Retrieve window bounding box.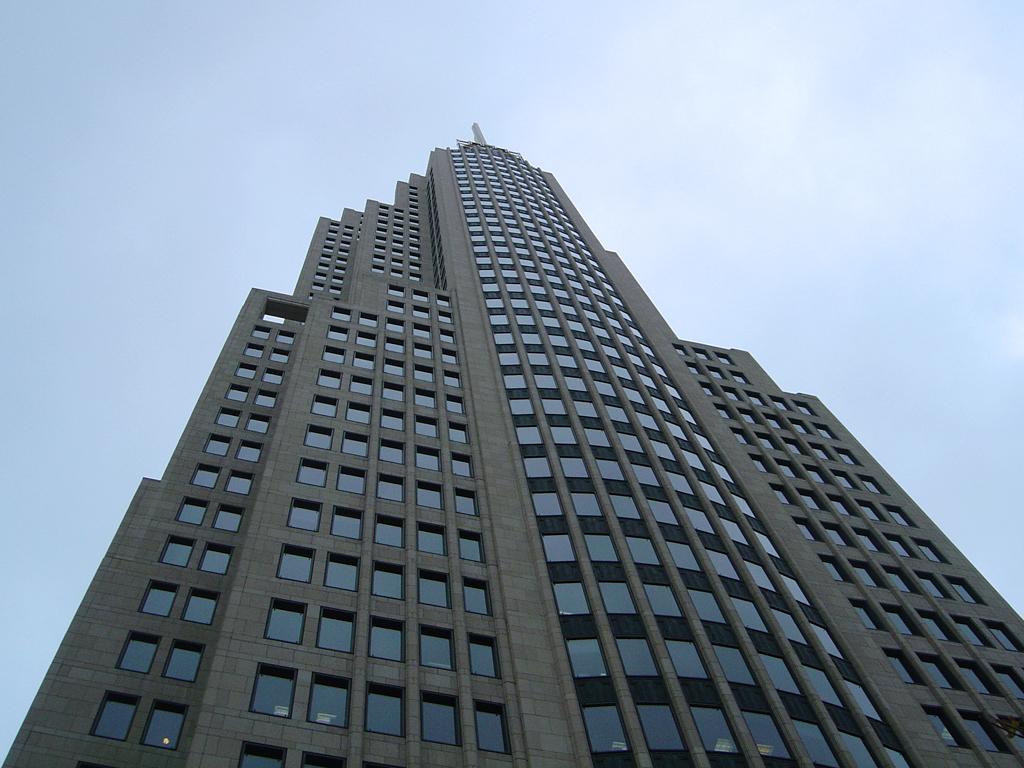
Bounding box: (left=856, top=531, right=880, bottom=551).
